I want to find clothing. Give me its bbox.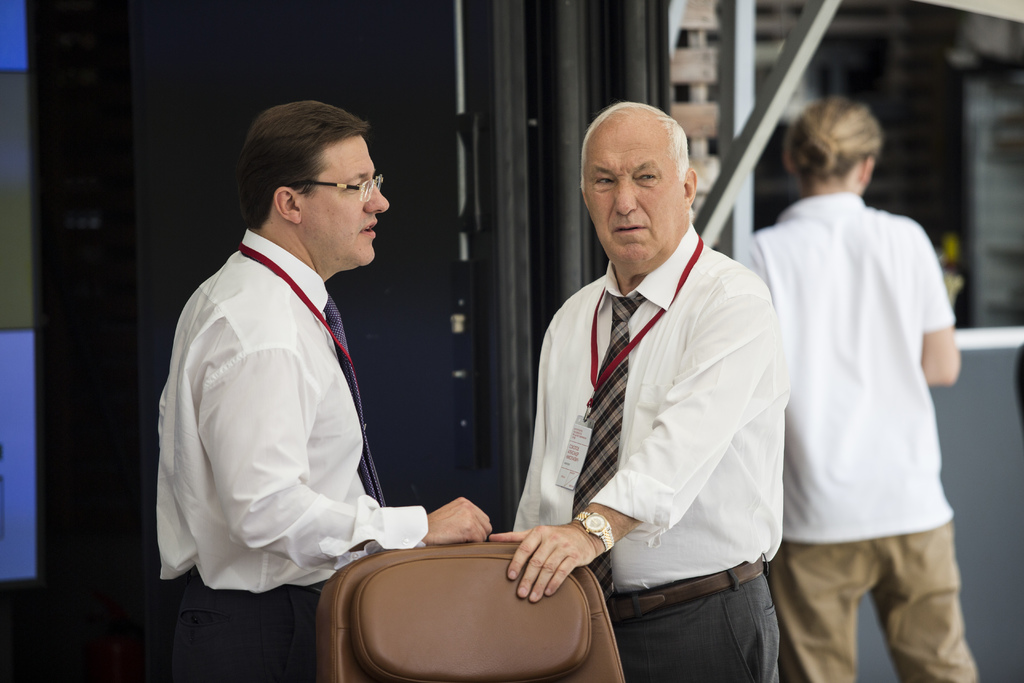
rect(511, 219, 788, 682).
